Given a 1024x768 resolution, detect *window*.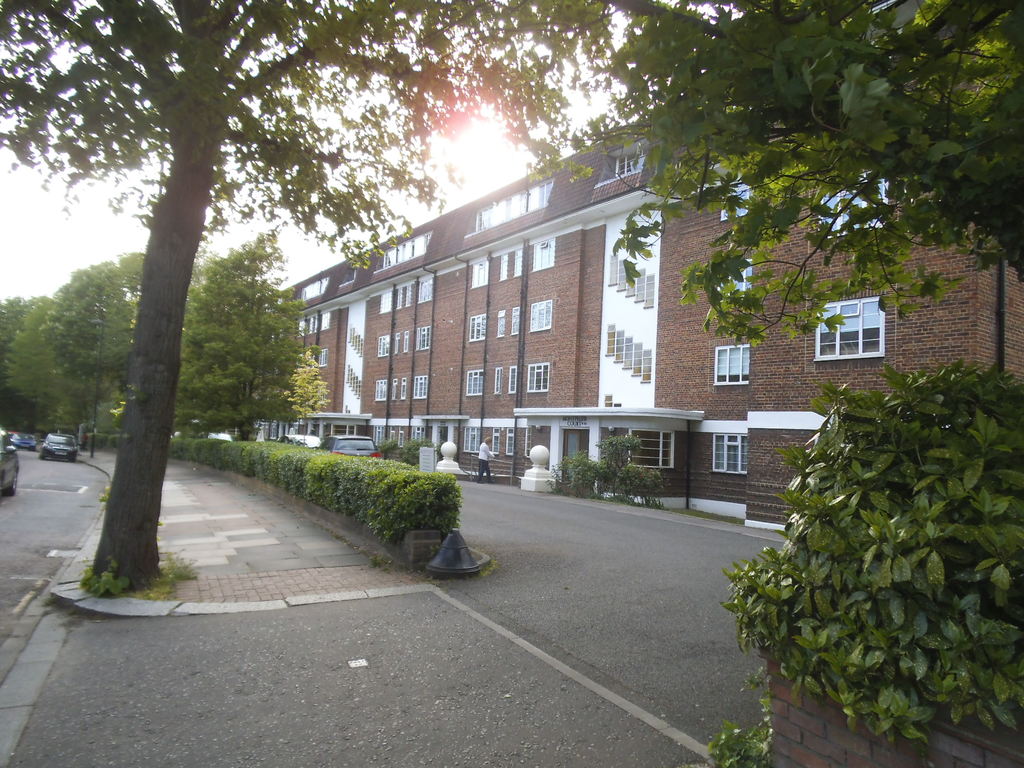
bbox=(528, 232, 563, 277).
